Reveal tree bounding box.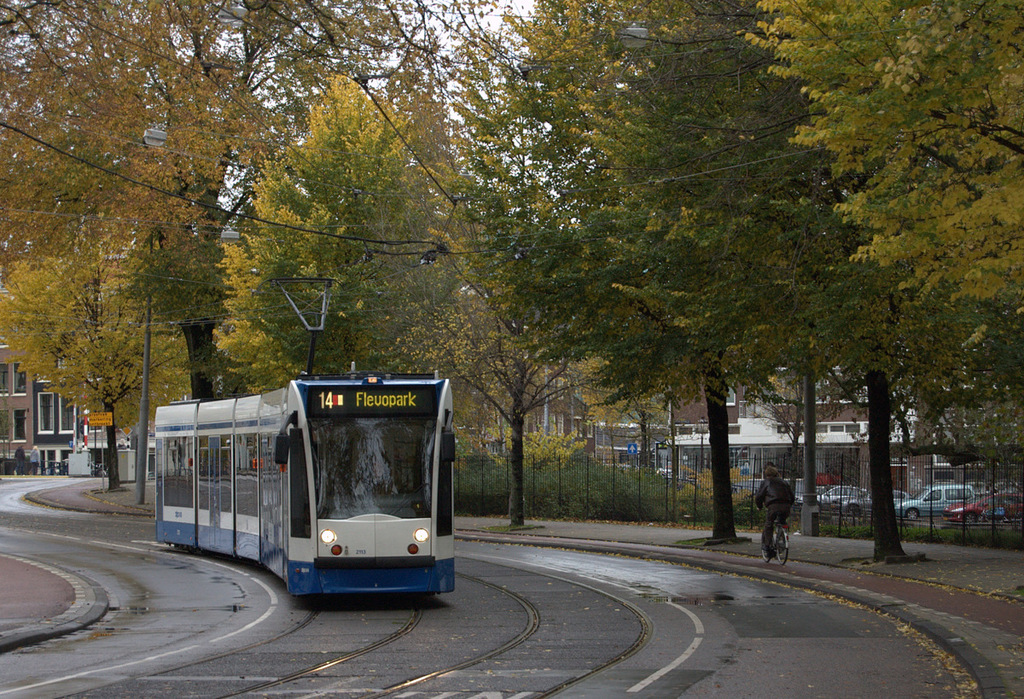
Revealed: left=445, top=0, right=789, bottom=545.
